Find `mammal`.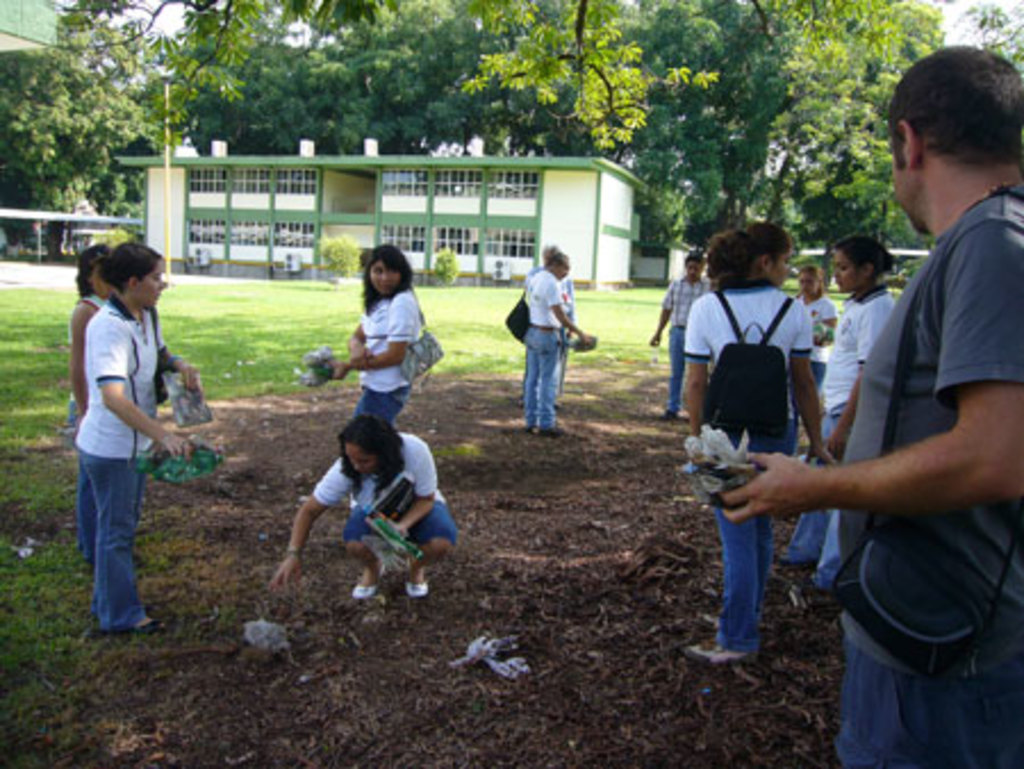
crop(796, 271, 835, 403).
